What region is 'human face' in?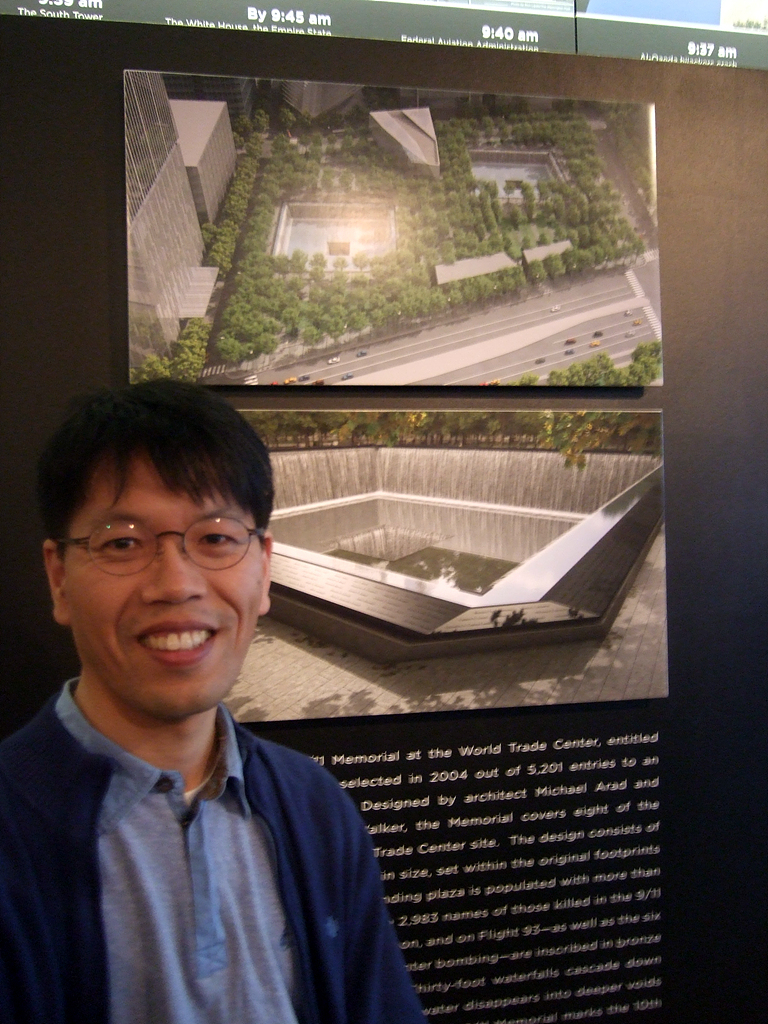
57,455,263,722.
